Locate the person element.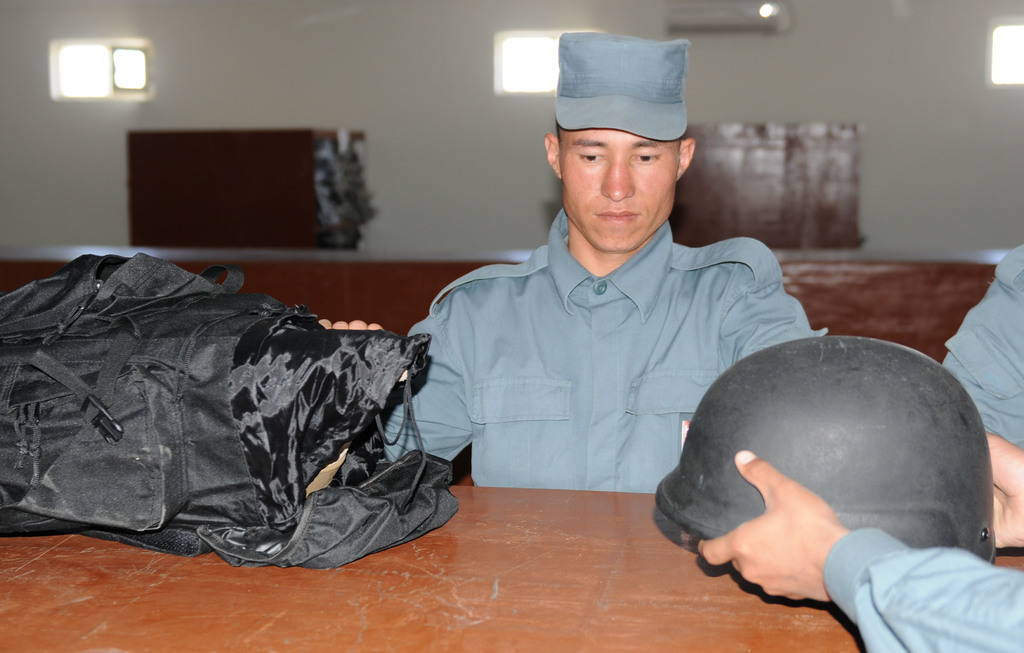
Element bbox: <region>297, 31, 823, 485</region>.
